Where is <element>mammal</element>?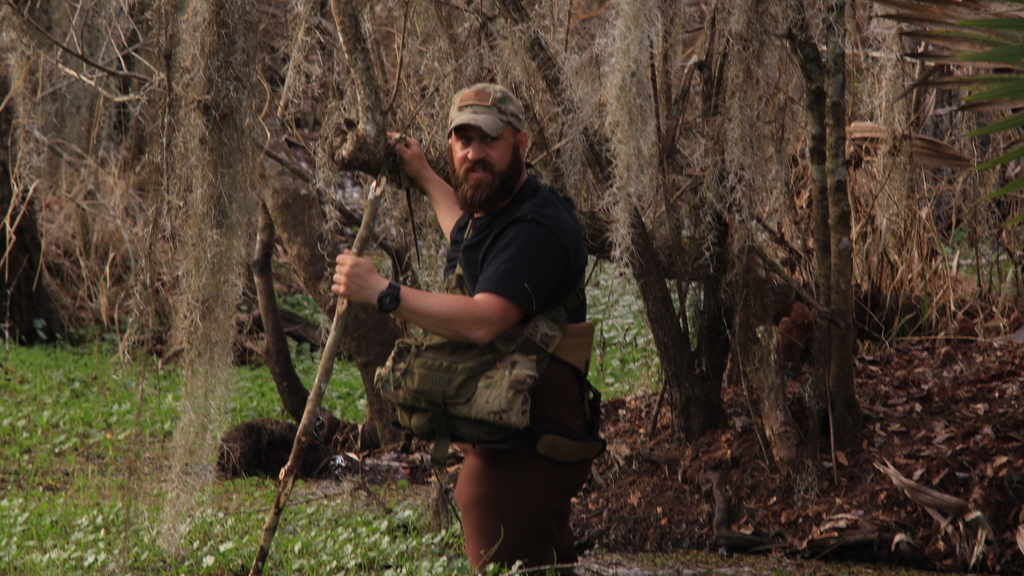
[356,109,616,534].
